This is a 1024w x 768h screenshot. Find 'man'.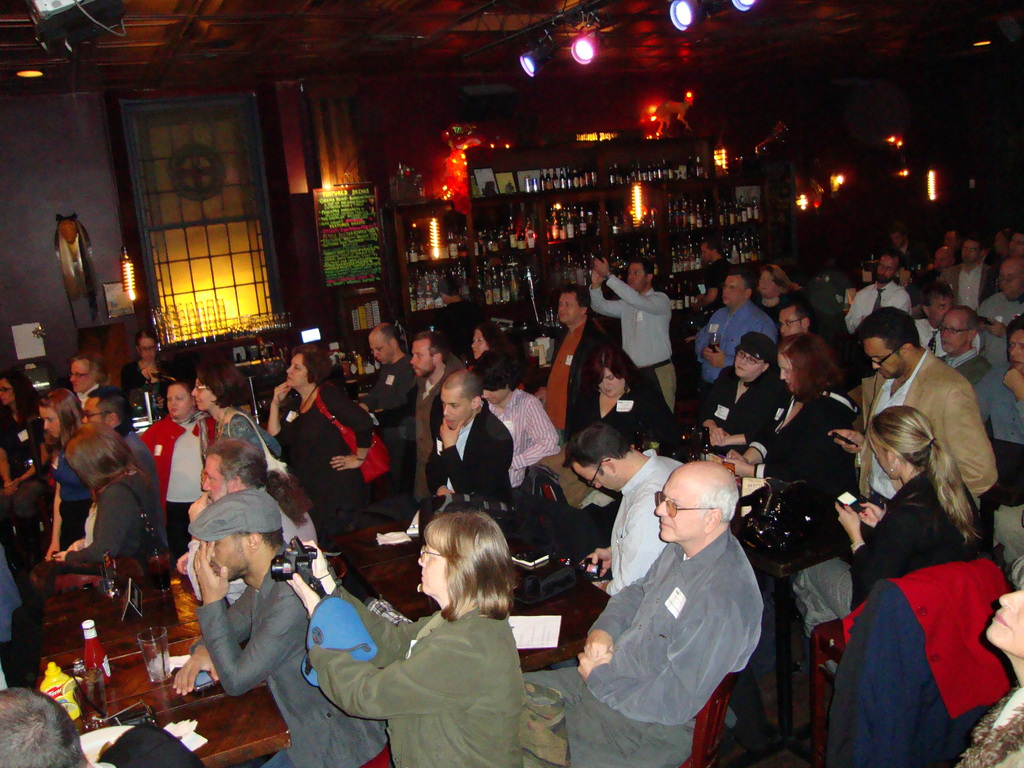
Bounding box: BBox(481, 347, 566, 500).
